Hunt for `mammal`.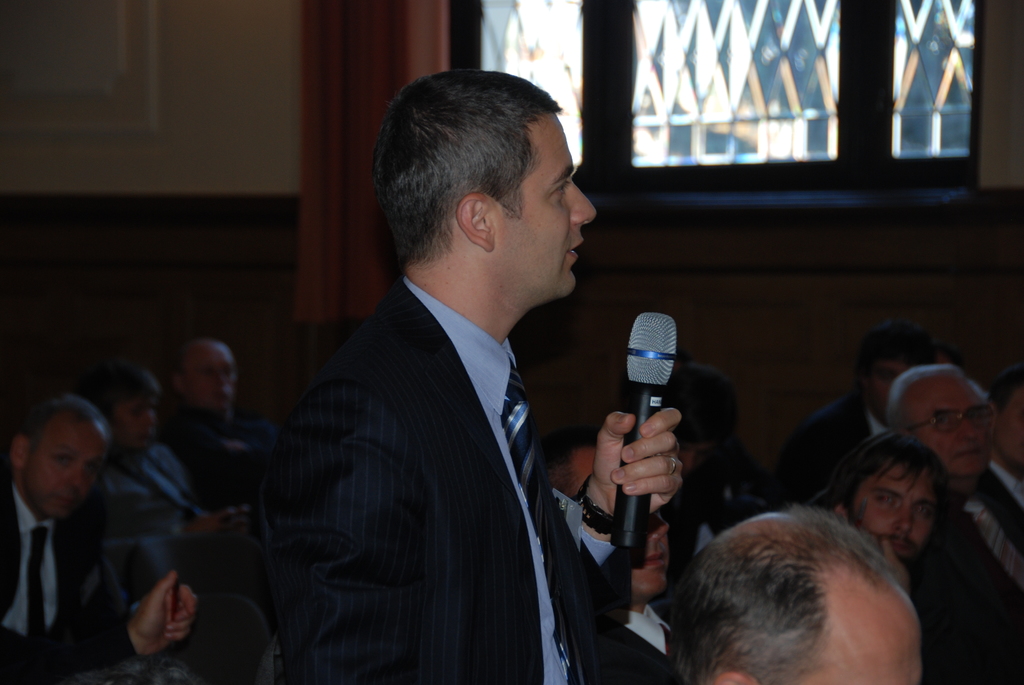
Hunted down at 159/336/243/458.
